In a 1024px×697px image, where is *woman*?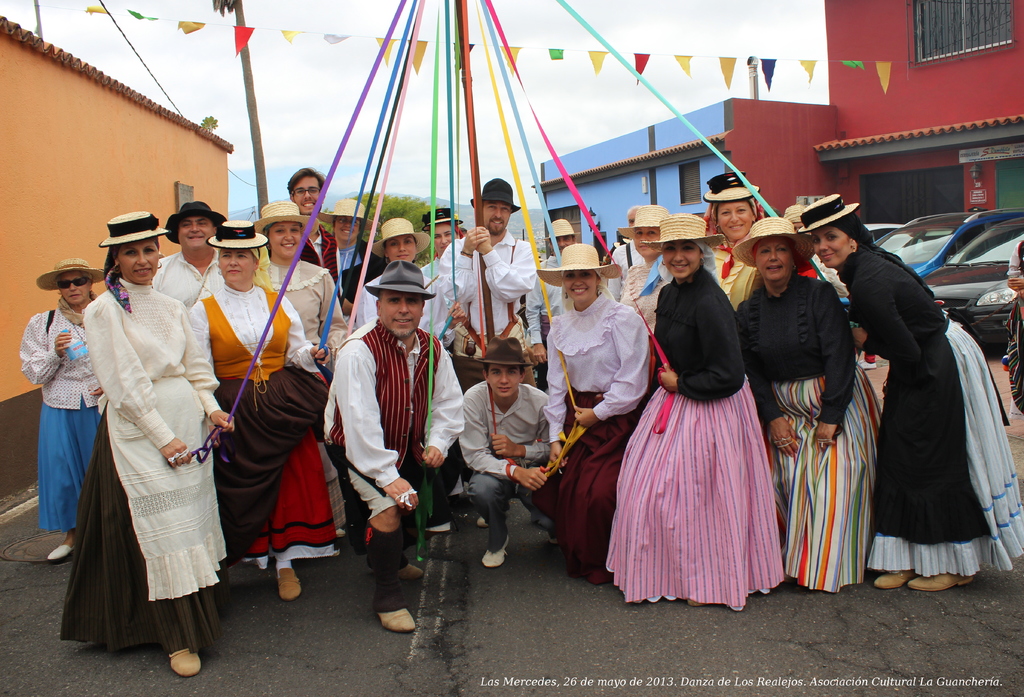
bbox=(614, 202, 794, 602).
